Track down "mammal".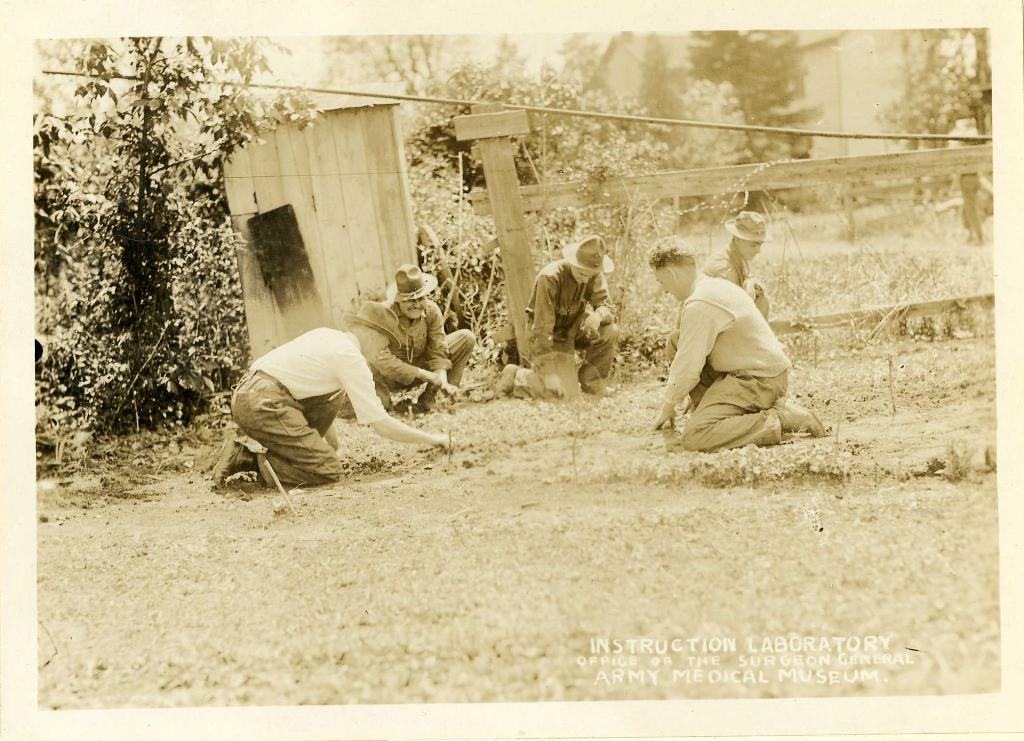
Tracked to BBox(675, 209, 773, 328).
